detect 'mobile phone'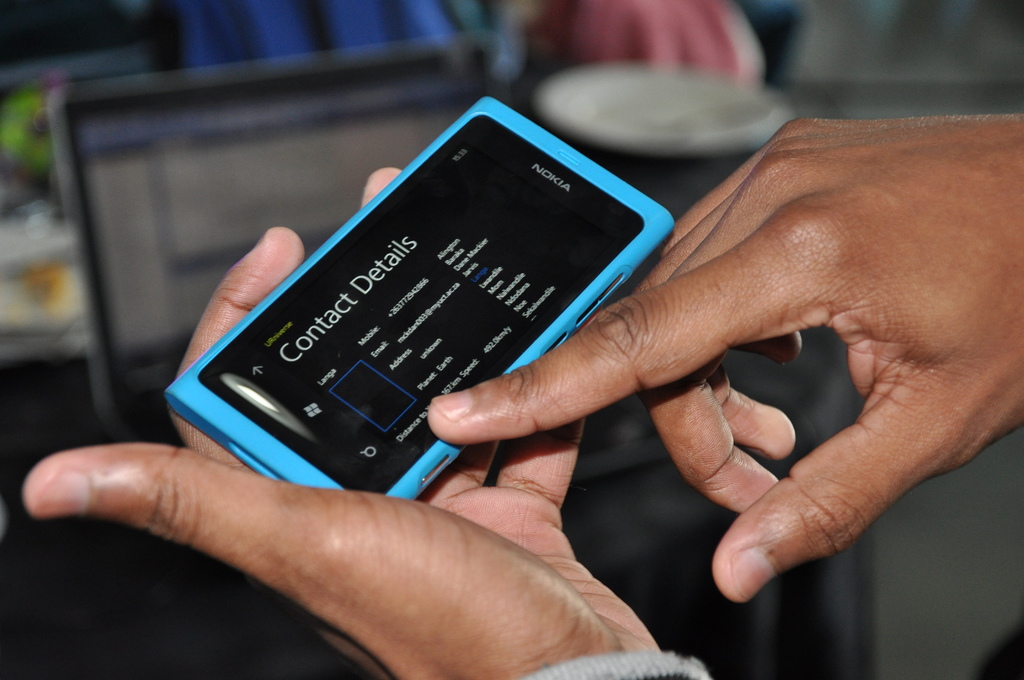
region(176, 117, 684, 473)
